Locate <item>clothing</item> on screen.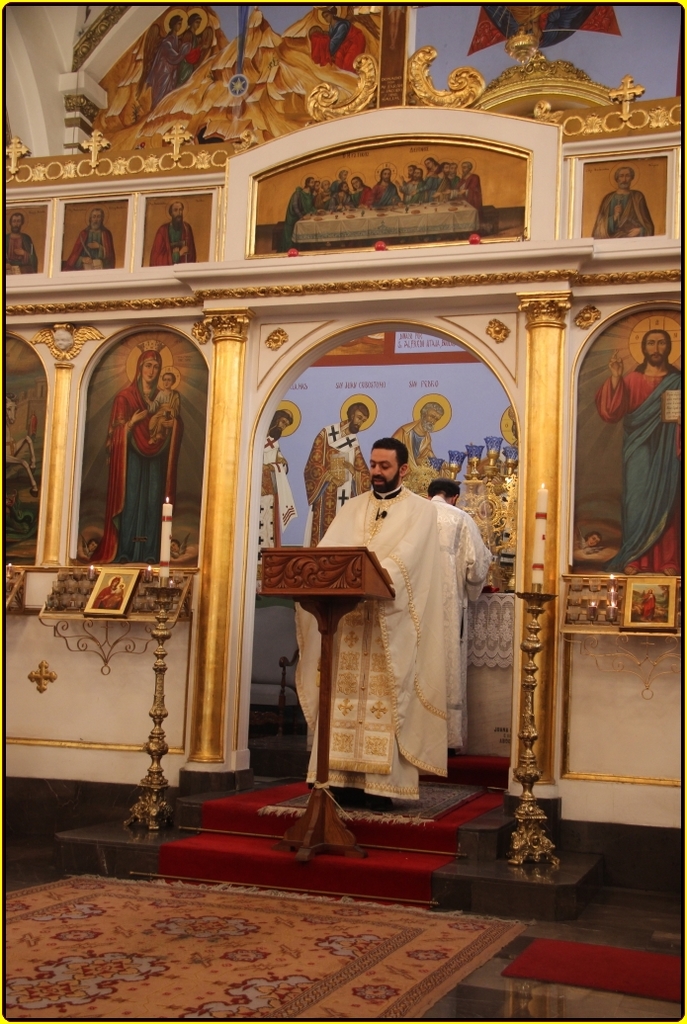
On screen at Rect(310, 431, 368, 525).
